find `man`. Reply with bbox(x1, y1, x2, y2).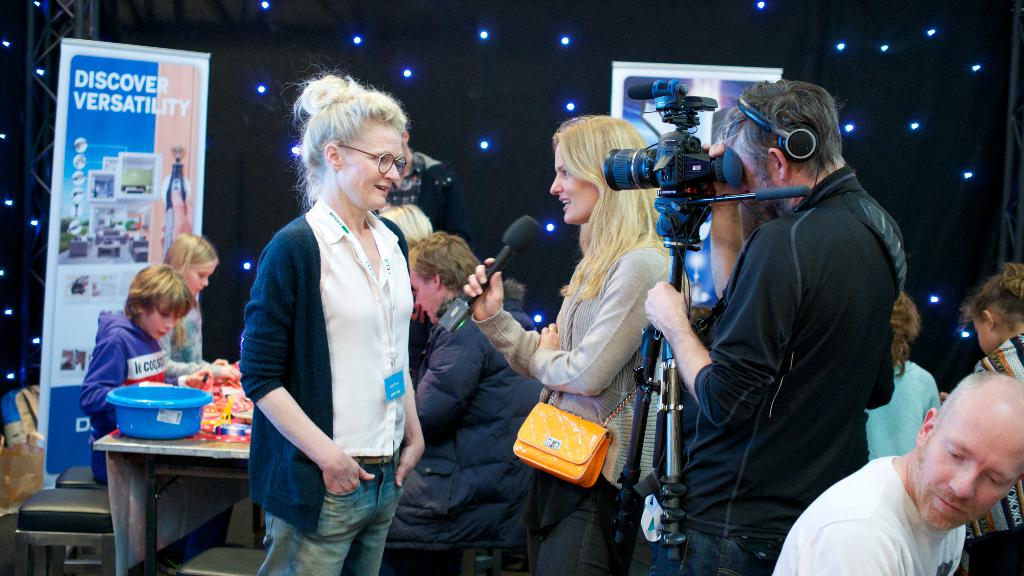
bbox(790, 355, 1023, 575).
